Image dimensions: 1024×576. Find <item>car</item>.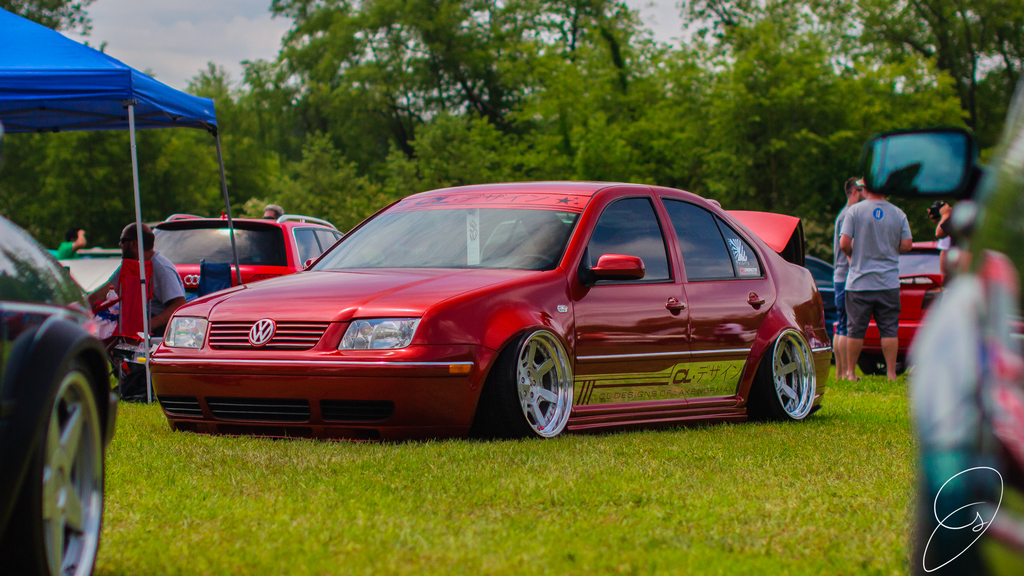
[left=145, top=206, right=348, bottom=298].
